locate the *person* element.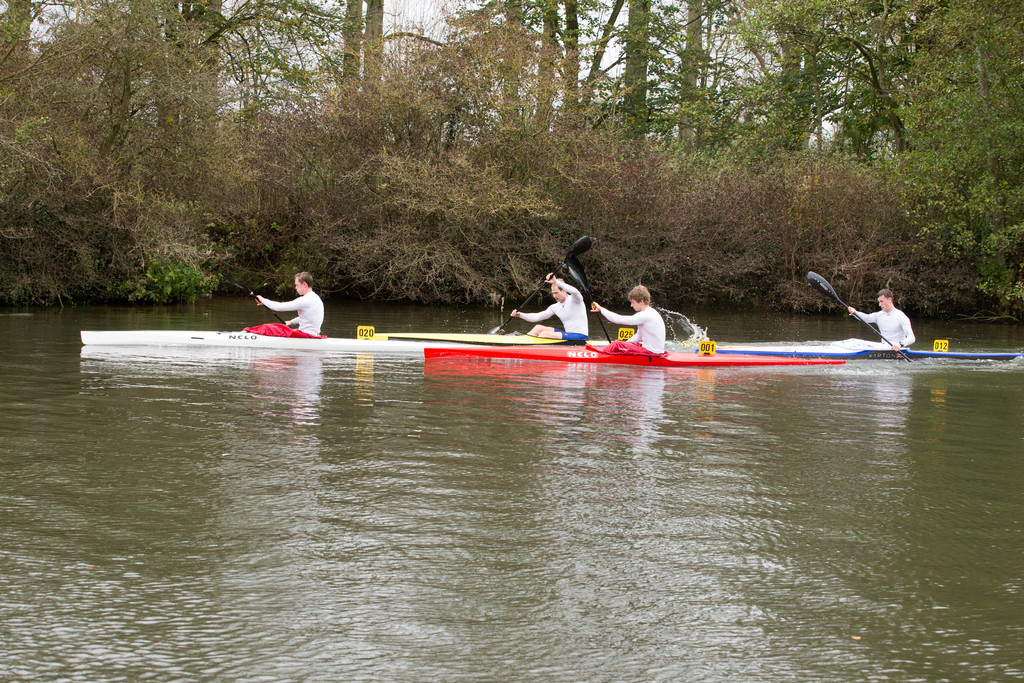
Element bbox: <bbox>593, 283, 671, 355</bbox>.
